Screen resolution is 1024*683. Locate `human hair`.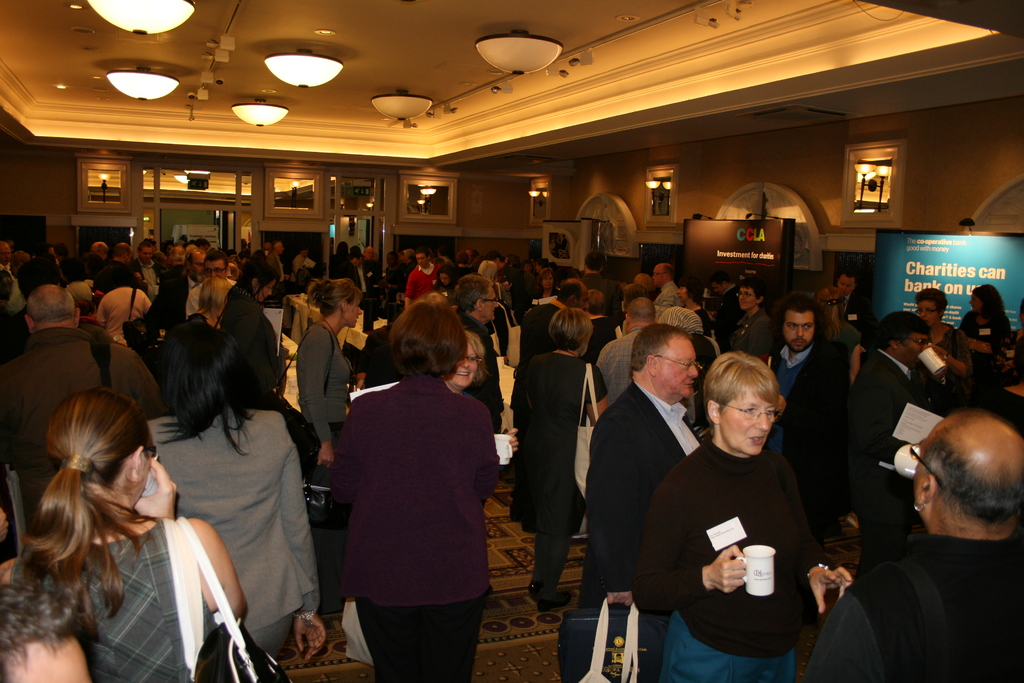
Rect(702, 349, 782, 427).
